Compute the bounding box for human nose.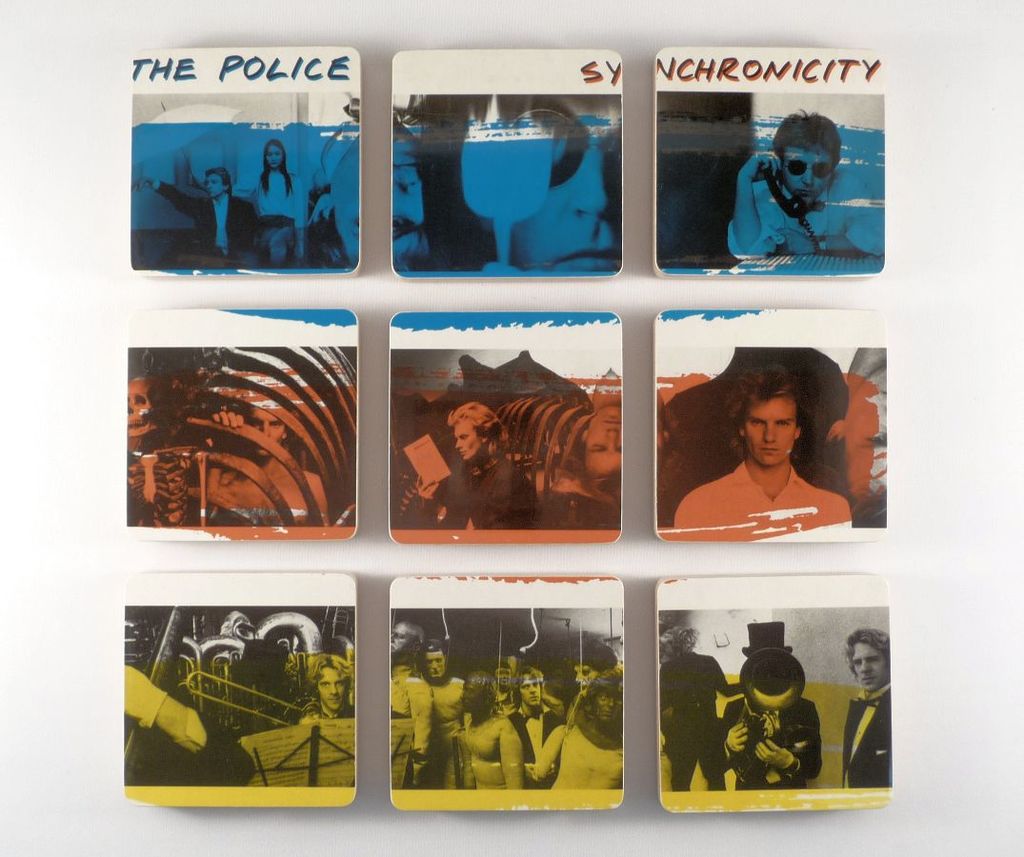
<region>461, 690, 469, 699</region>.
